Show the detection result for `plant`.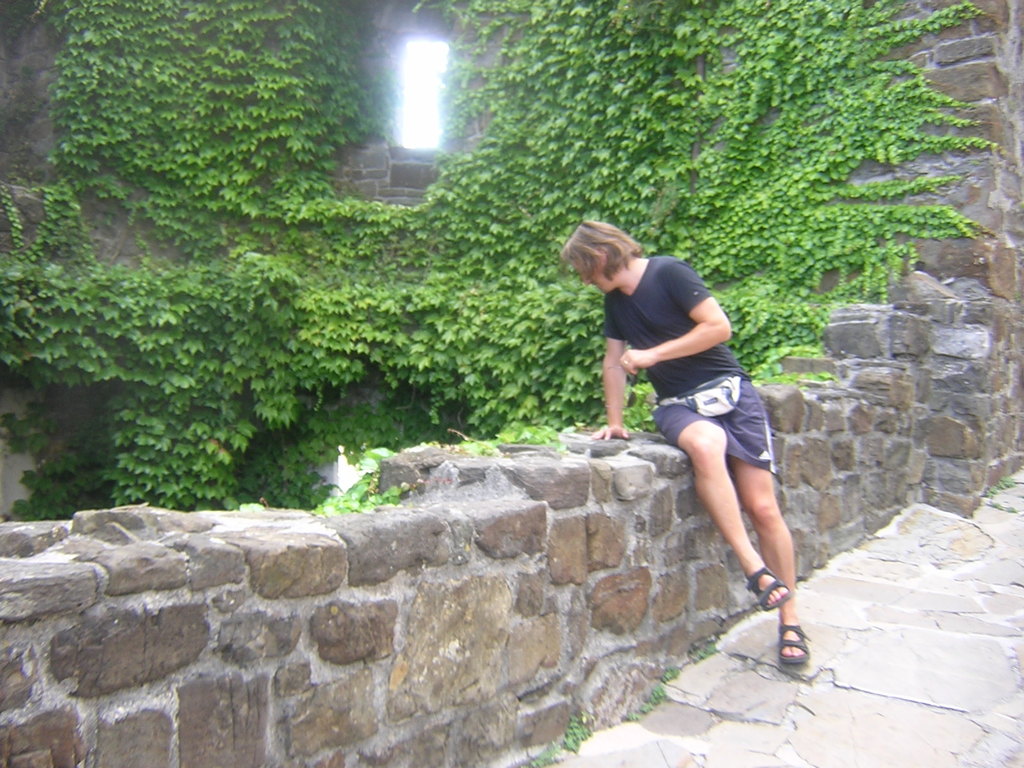
<box>985,472,1017,511</box>.
